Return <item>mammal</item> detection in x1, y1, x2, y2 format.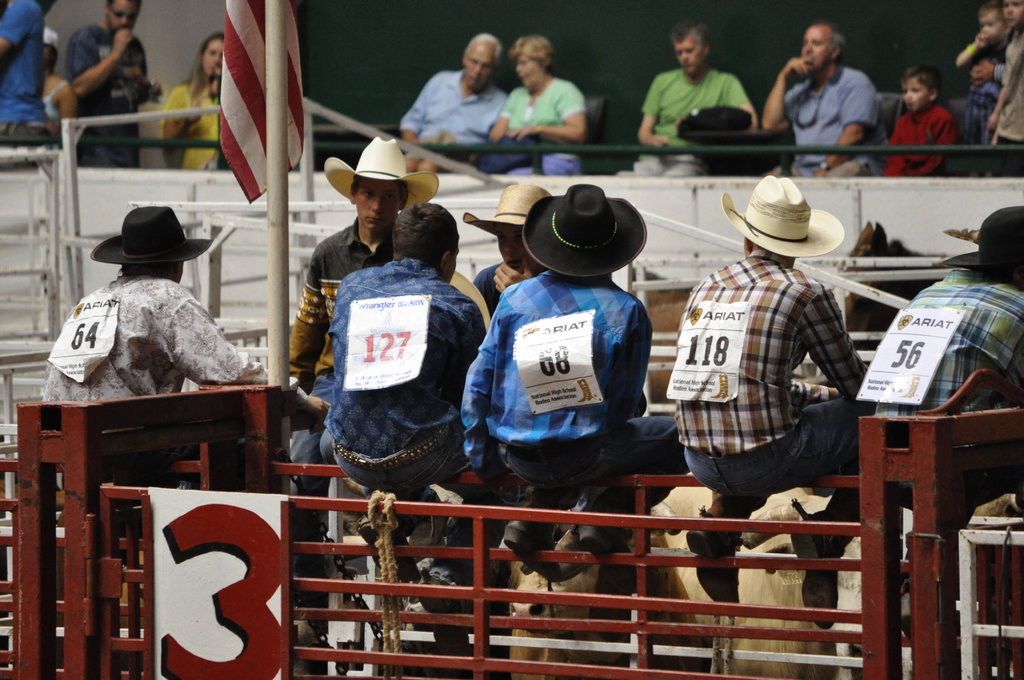
0, 0, 68, 138.
